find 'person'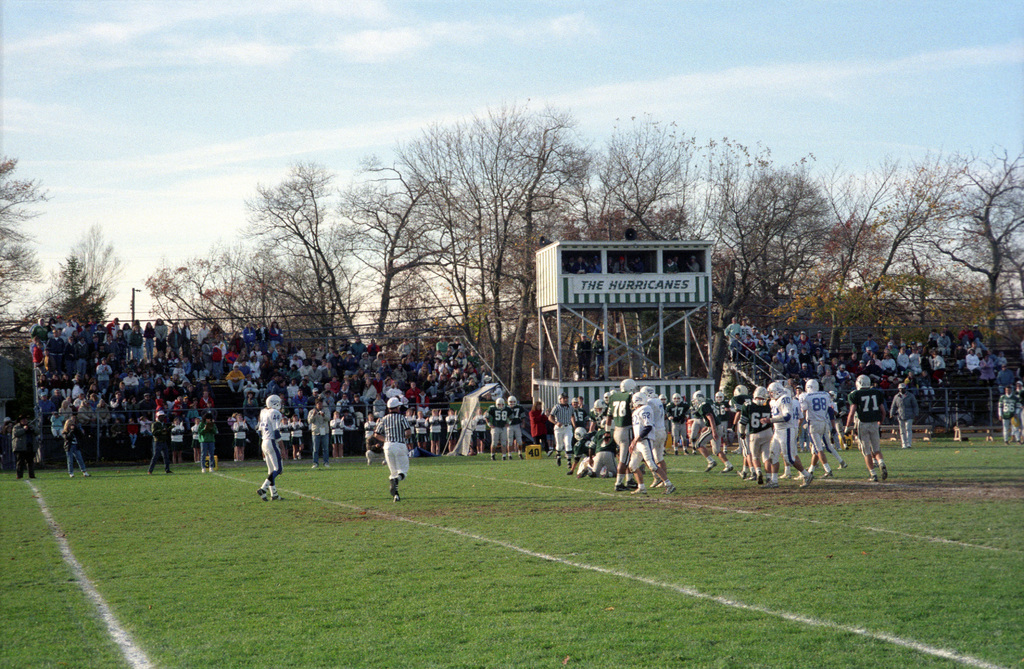
[x1=63, y1=418, x2=86, y2=471]
